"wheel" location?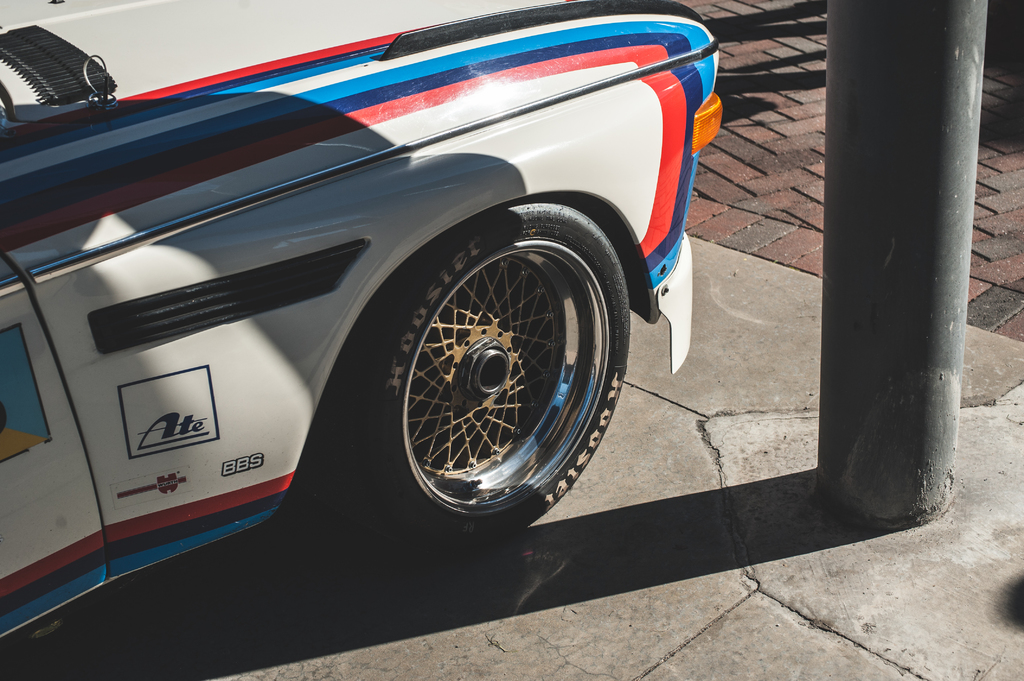
select_region(361, 203, 625, 522)
